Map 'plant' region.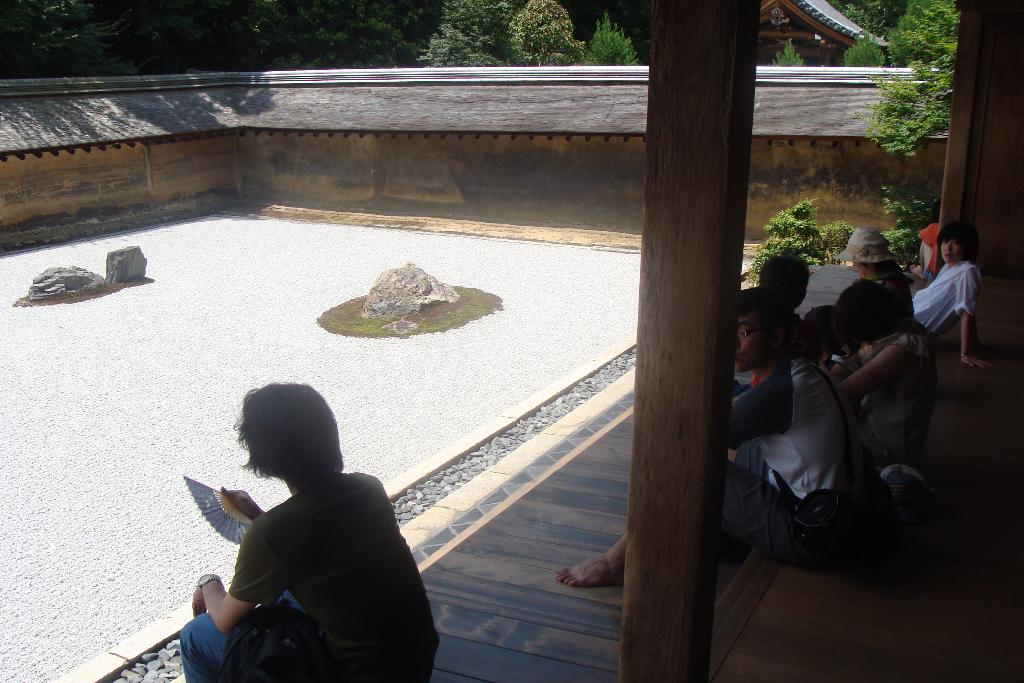
Mapped to select_region(877, 183, 941, 274).
